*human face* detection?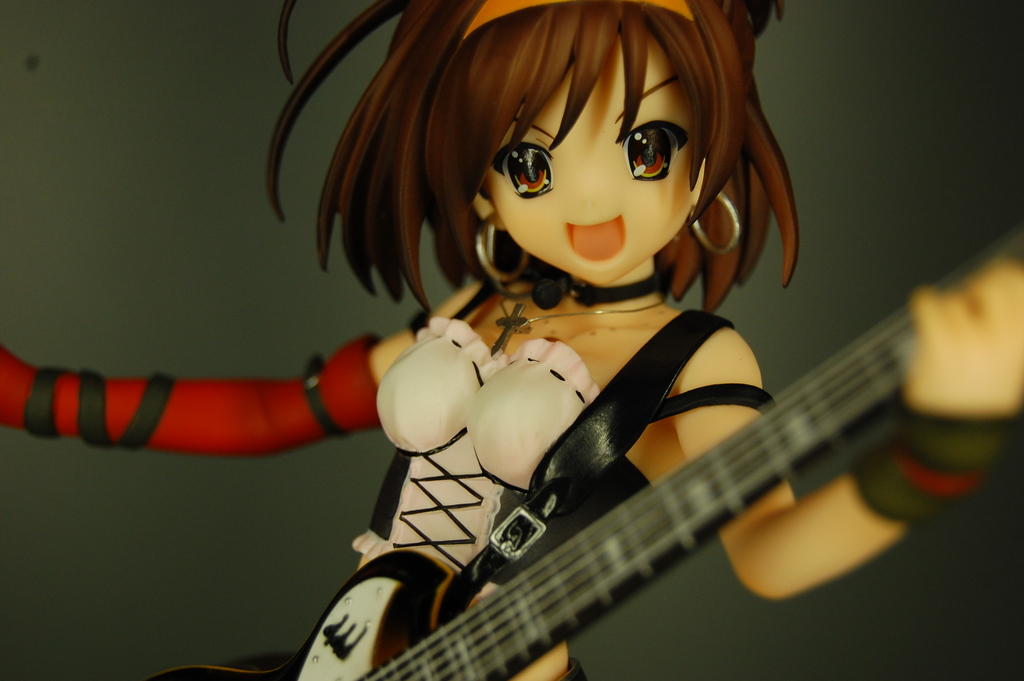
select_region(481, 26, 694, 289)
